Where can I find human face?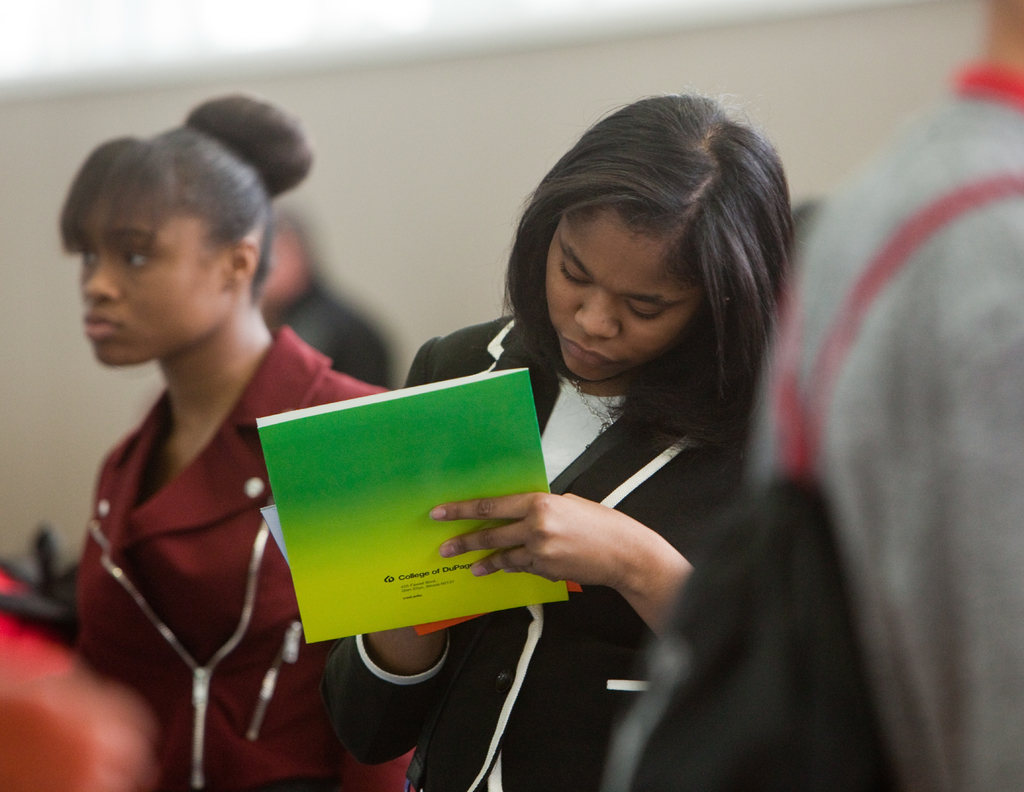
You can find it at detection(81, 192, 228, 365).
